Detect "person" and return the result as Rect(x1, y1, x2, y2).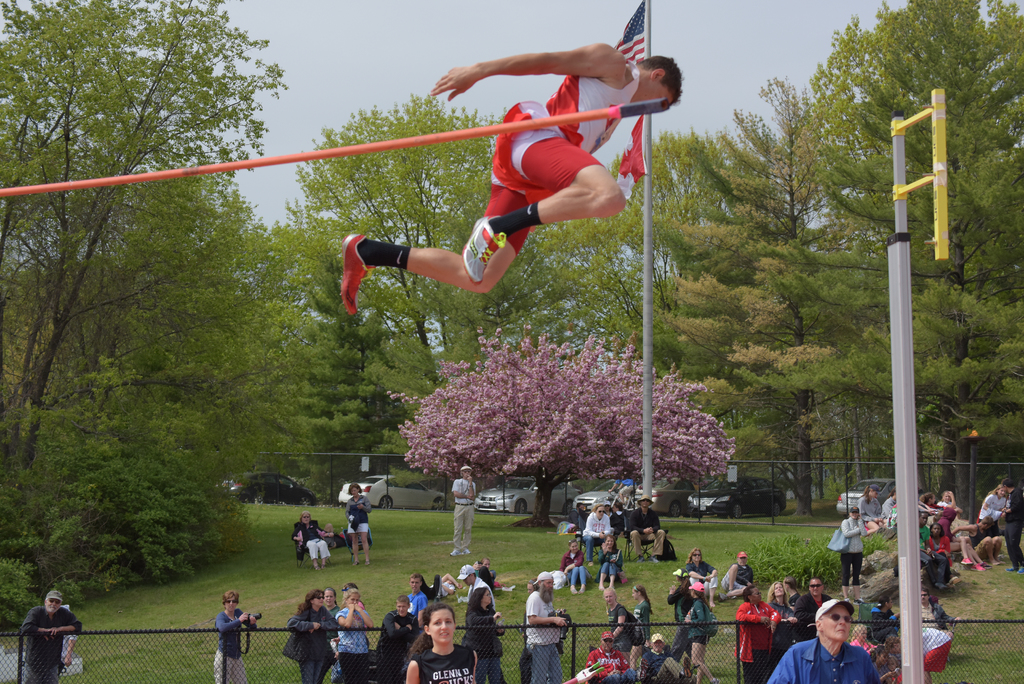
Rect(12, 592, 61, 680).
